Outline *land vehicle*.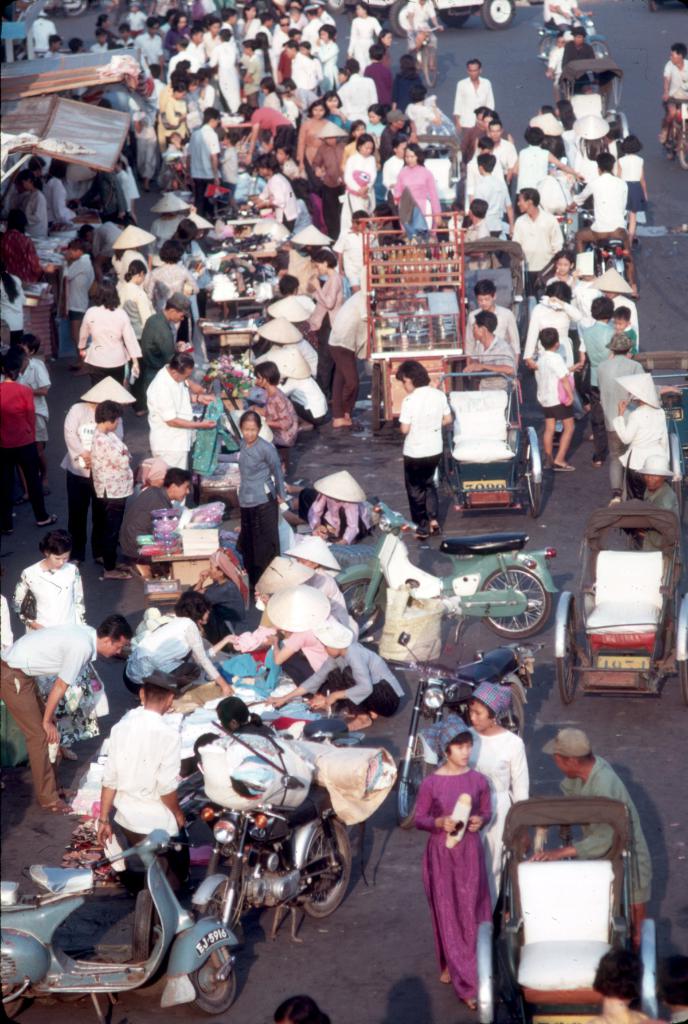
Outline: l=366, t=0, r=538, b=32.
